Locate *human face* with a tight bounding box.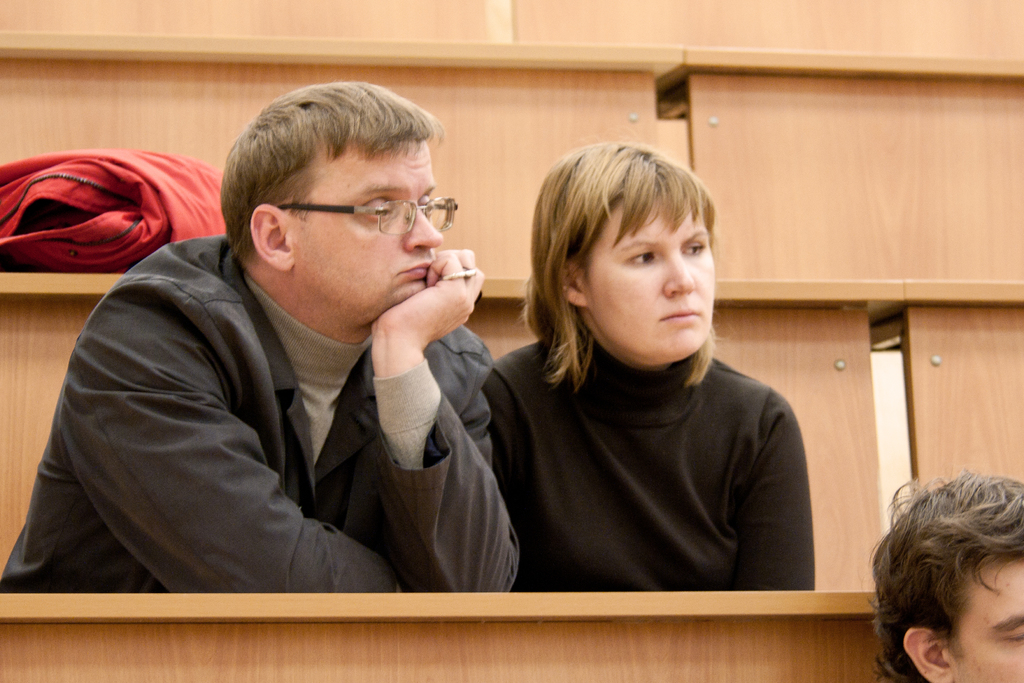
left=954, top=556, right=1023, bottom=682.
